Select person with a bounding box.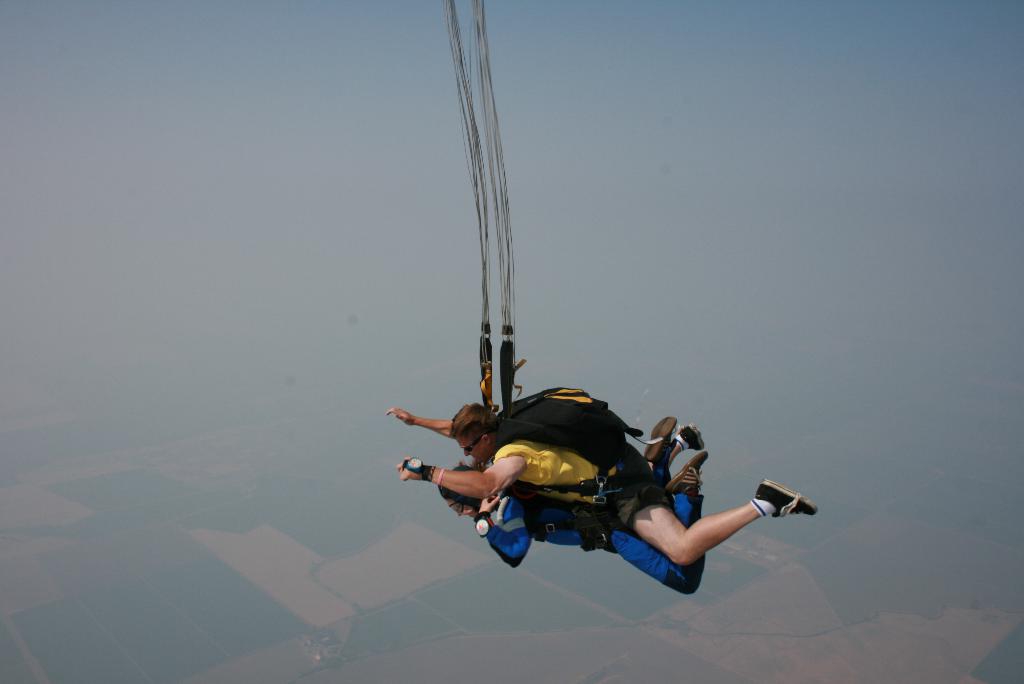
385 406 824 564.
